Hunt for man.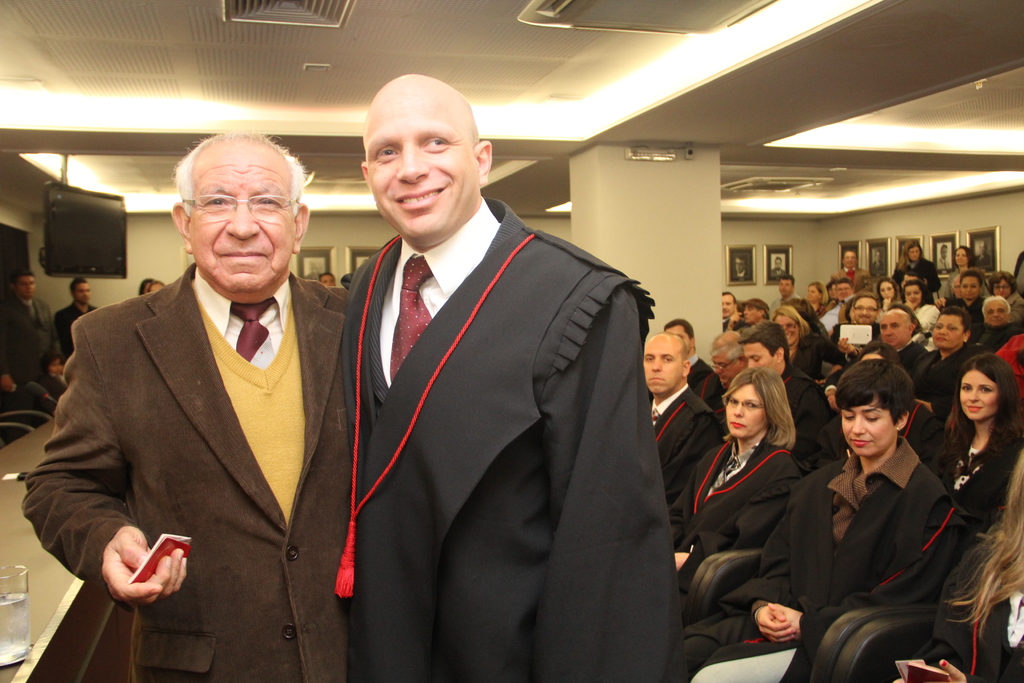
Hunted down at bbox=(870, 307, 928, 391).
